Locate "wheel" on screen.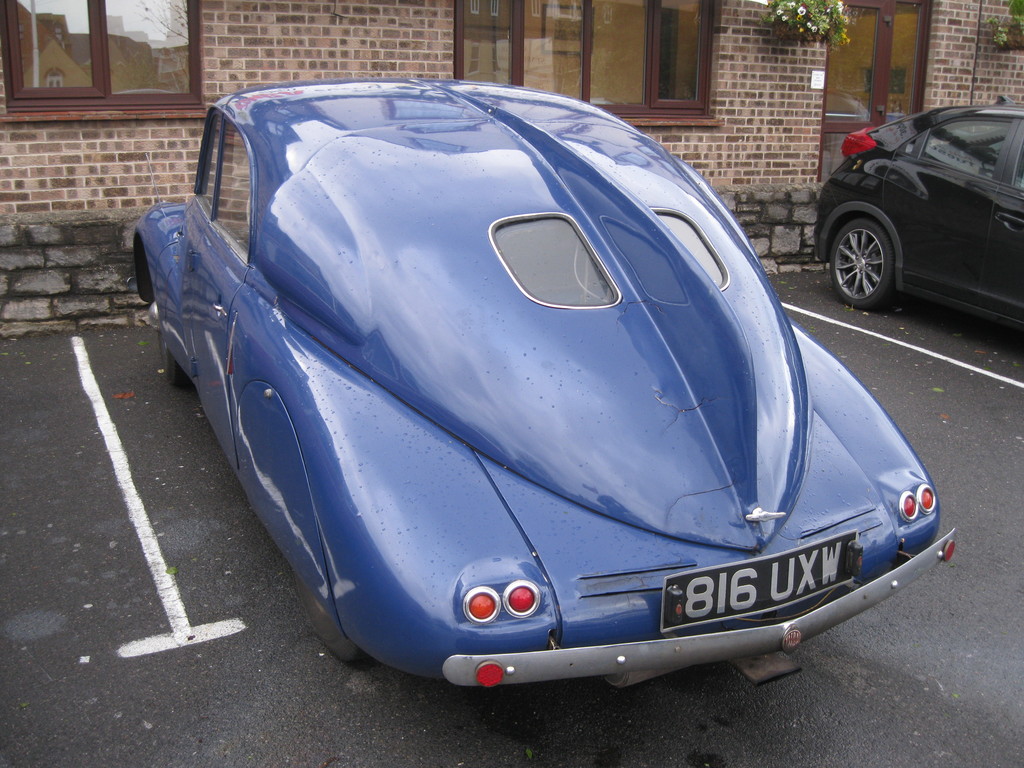
On screen at (832, 177, 934, 305).
